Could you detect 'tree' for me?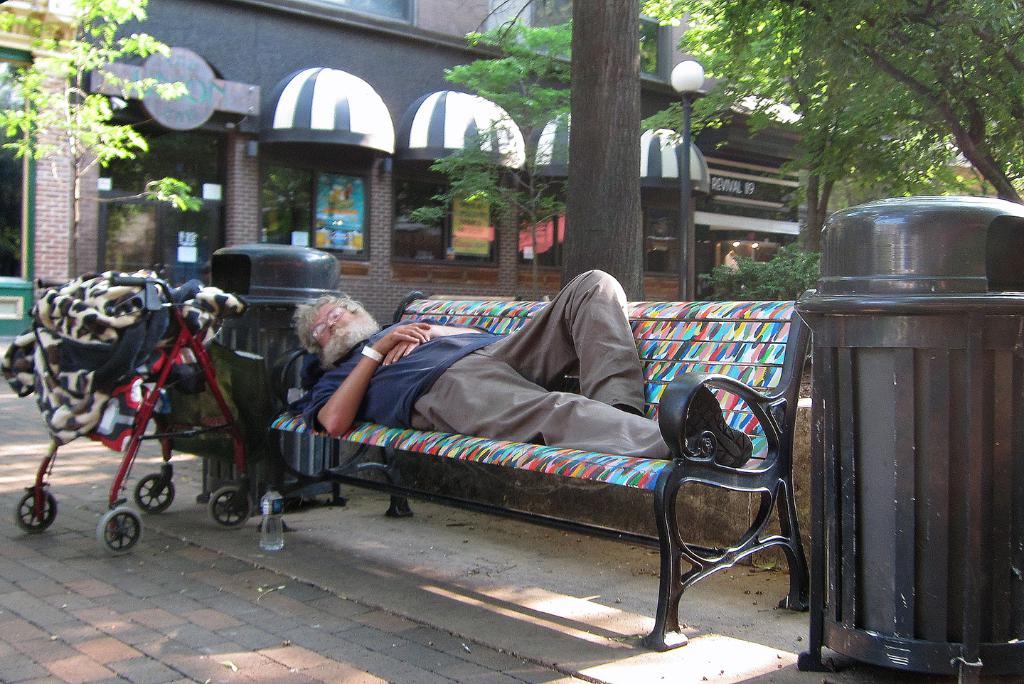
Detection result: [0,1,198,282].
